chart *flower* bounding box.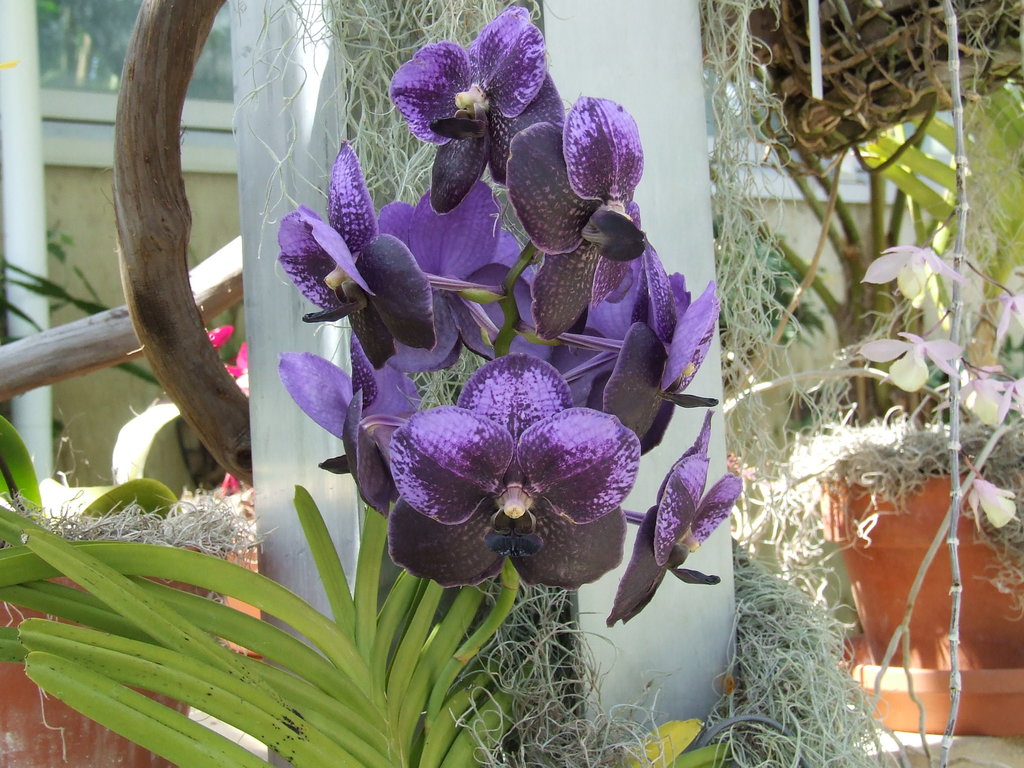
Charted: [left=387, top=1, right=525, bottom=213].
